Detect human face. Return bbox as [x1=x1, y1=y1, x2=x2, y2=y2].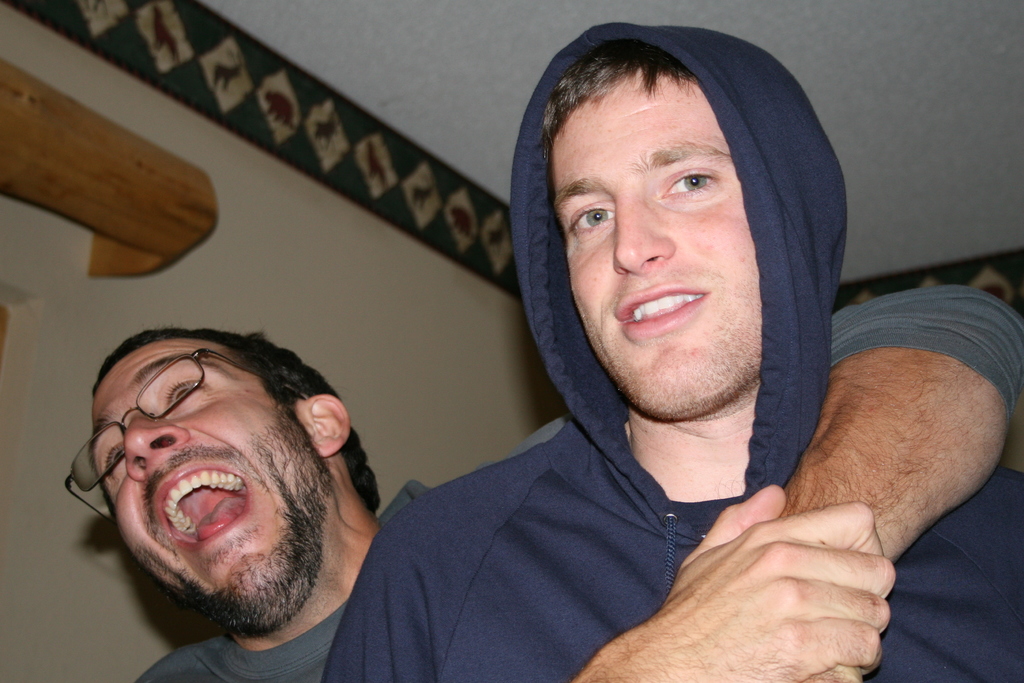
[x1=92, y1=344, x2=321, y2=613].
